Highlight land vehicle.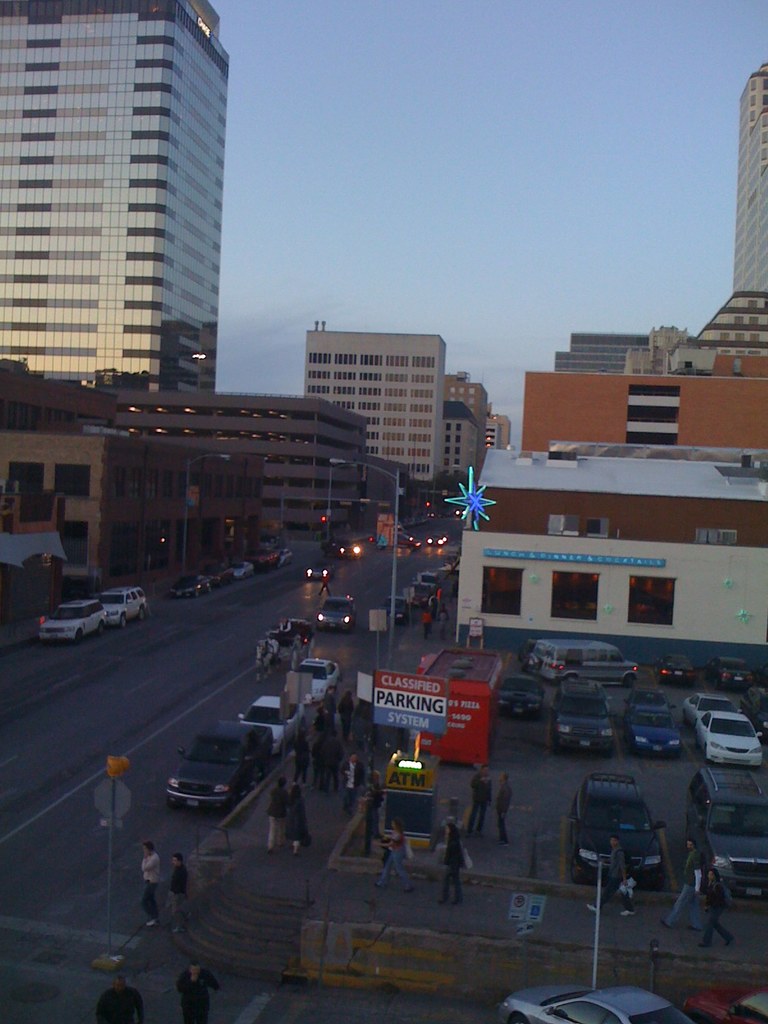
Highlighted region: x1=385, y1=596, x2=410, y2=626.
